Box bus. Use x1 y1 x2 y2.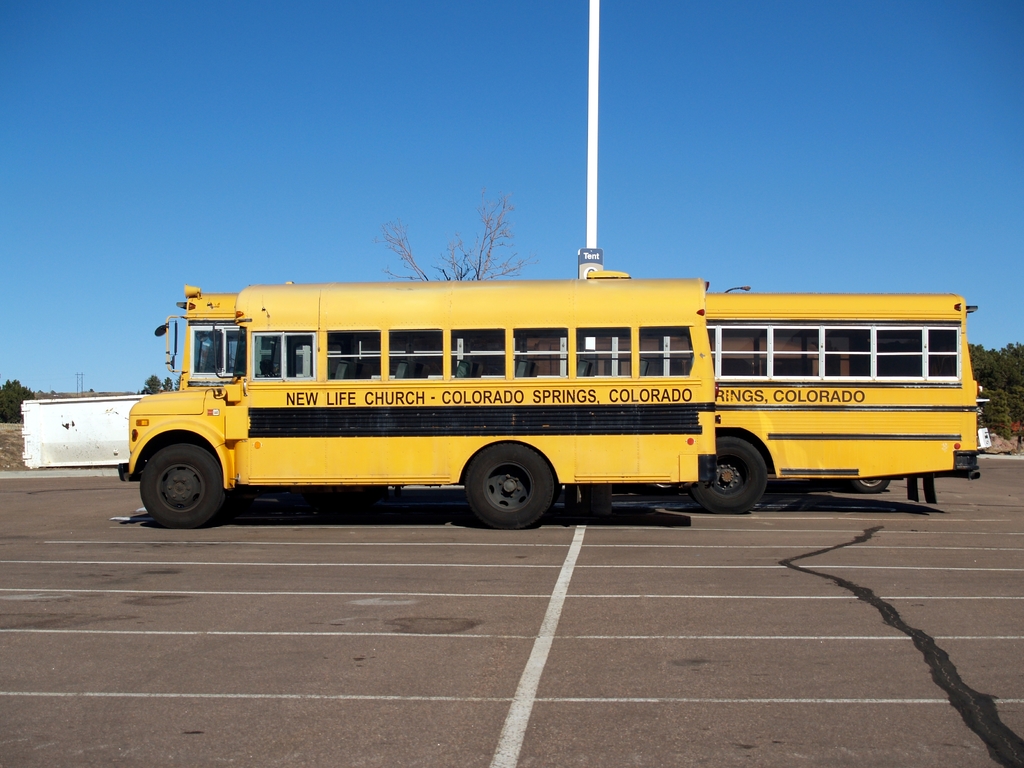
117 278 721 533.
